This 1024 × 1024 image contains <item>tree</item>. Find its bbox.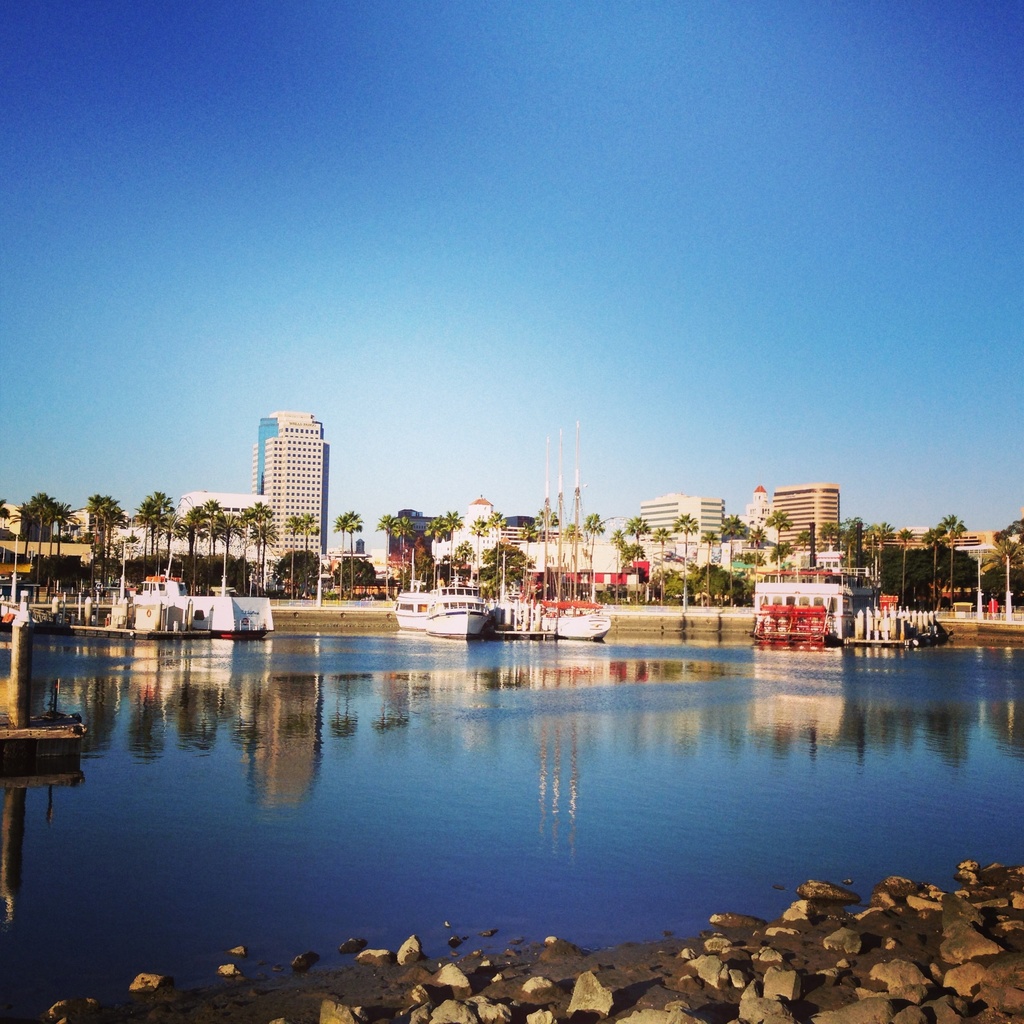
pyautogui.locateOnScreen(182, 499, 207, 588).
